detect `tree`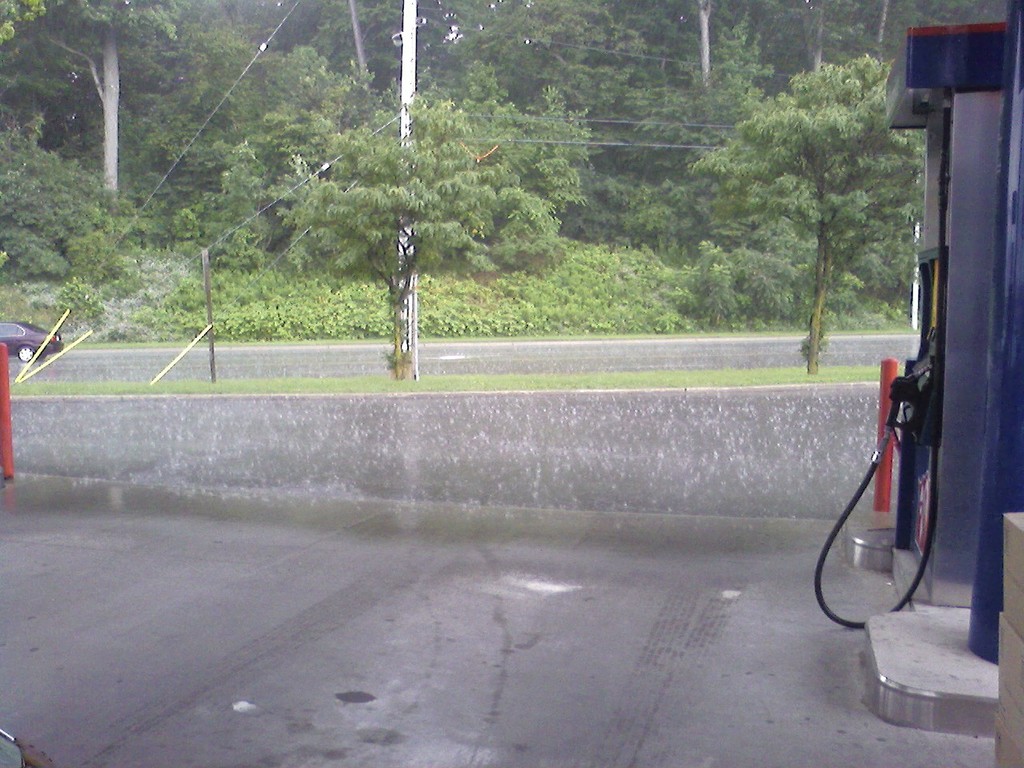
18, 0, 183, 208
